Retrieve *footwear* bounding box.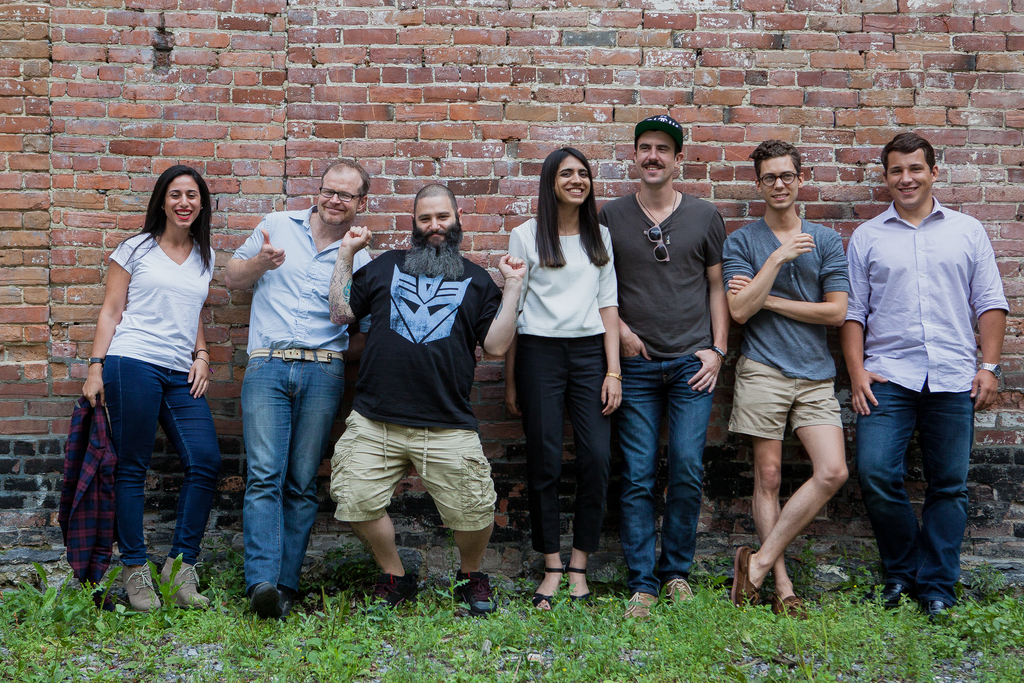
Bounding box: {"left": 450, "top": 568, "right": 504, "bottom": 619}.
